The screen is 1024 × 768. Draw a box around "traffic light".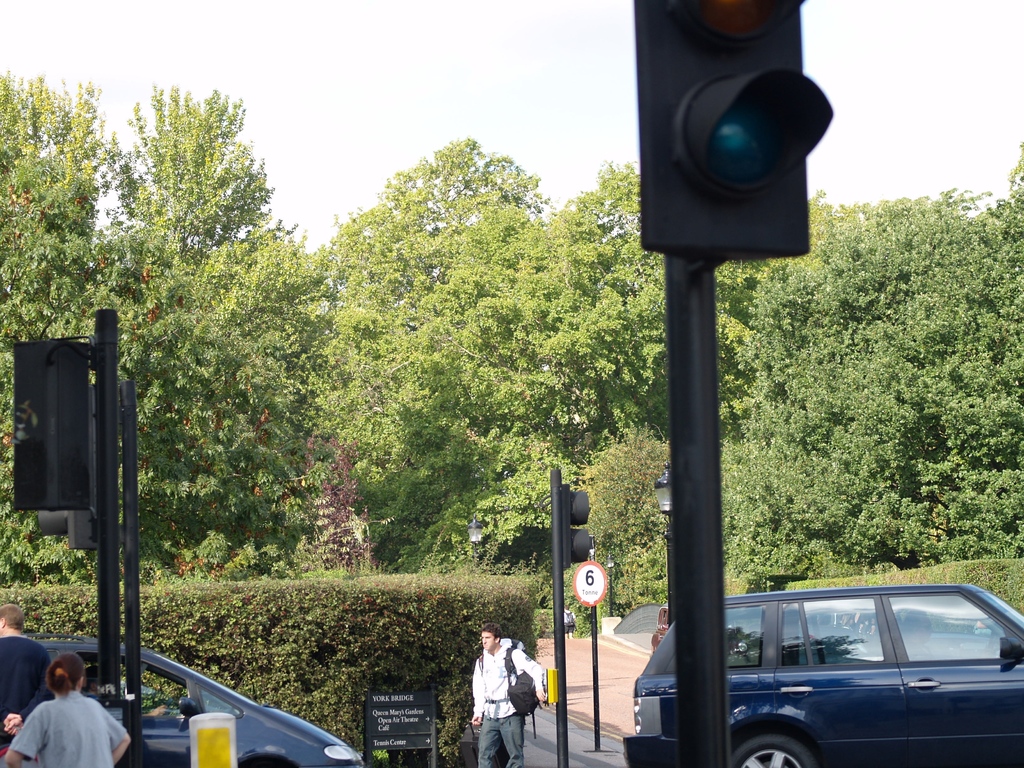
[10, 340, 90, 514].
